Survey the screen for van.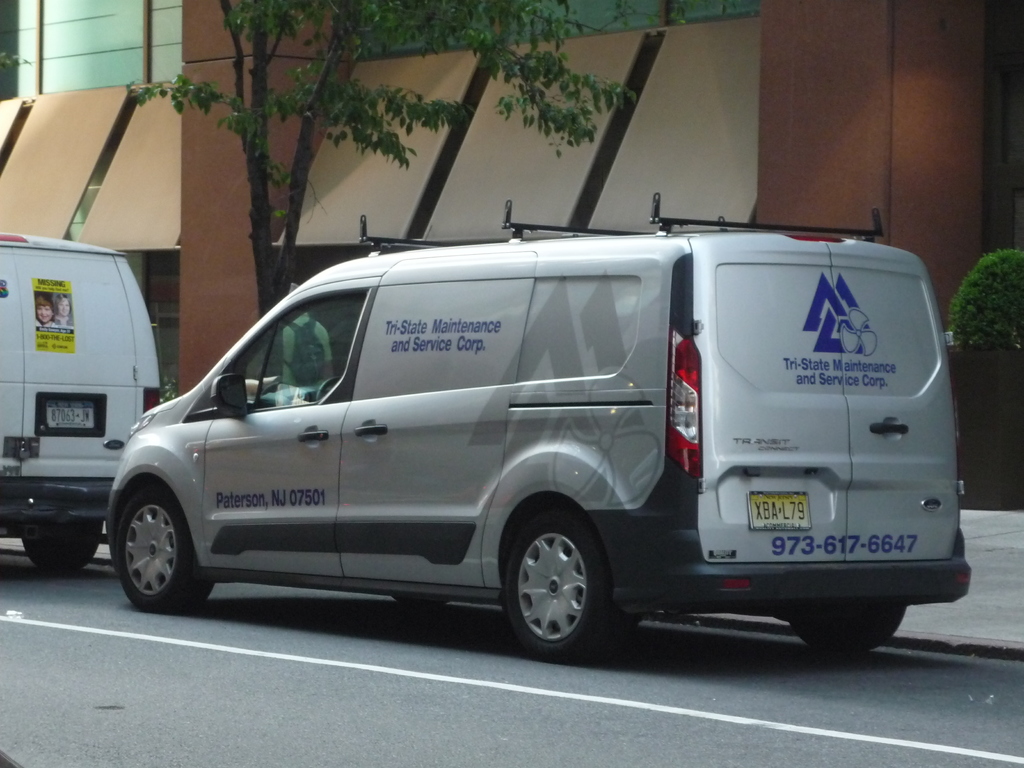
Survey found: l=0, t=226, r=161, b=574.
